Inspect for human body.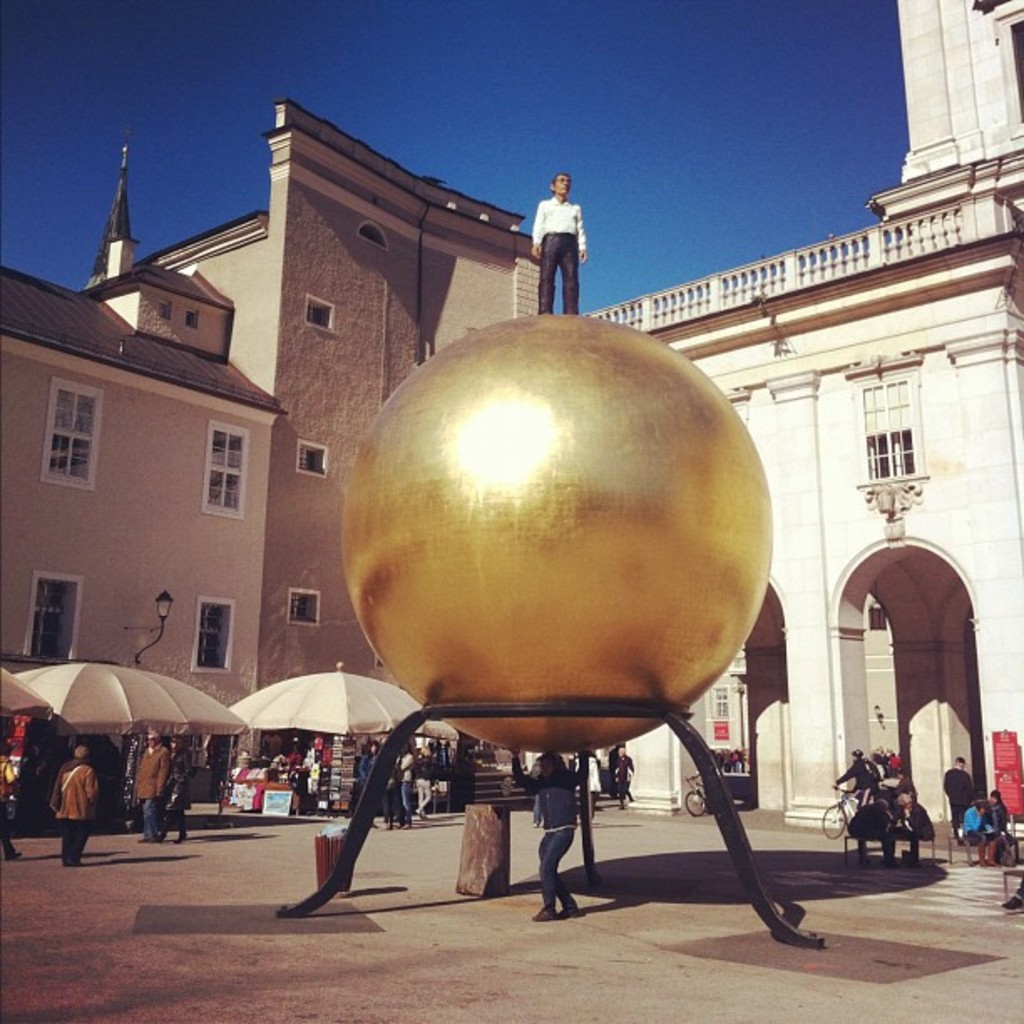
Inspection: 279:748:301:778.
